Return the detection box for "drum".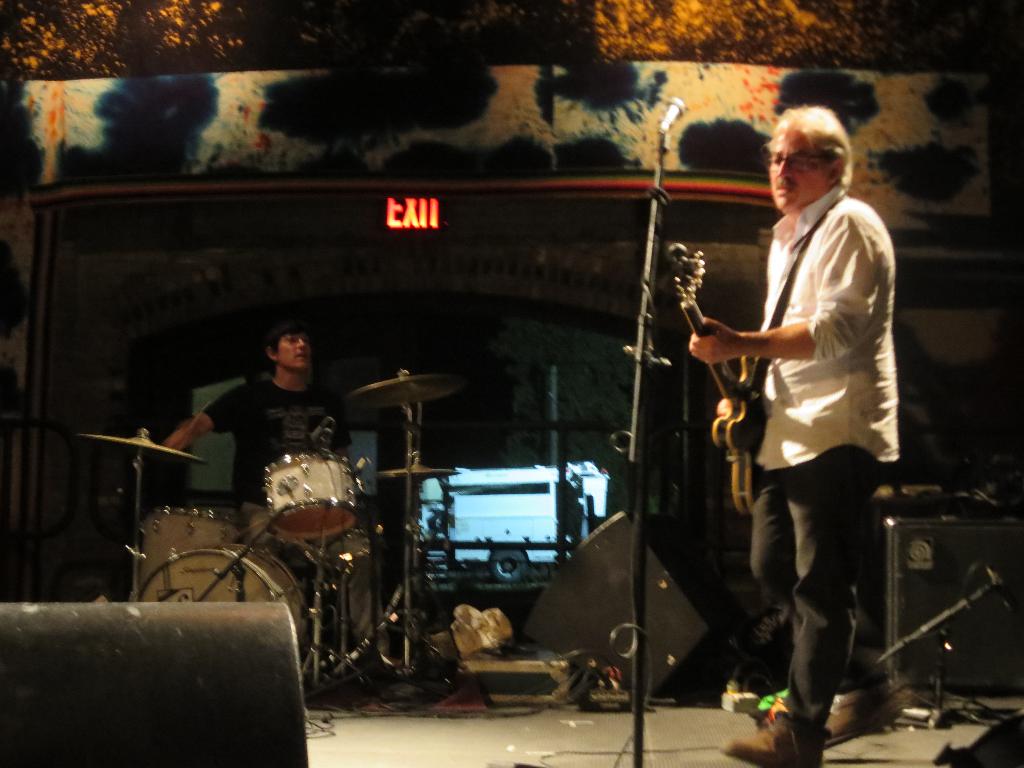
l=128, t=542, r=308, b=646.
